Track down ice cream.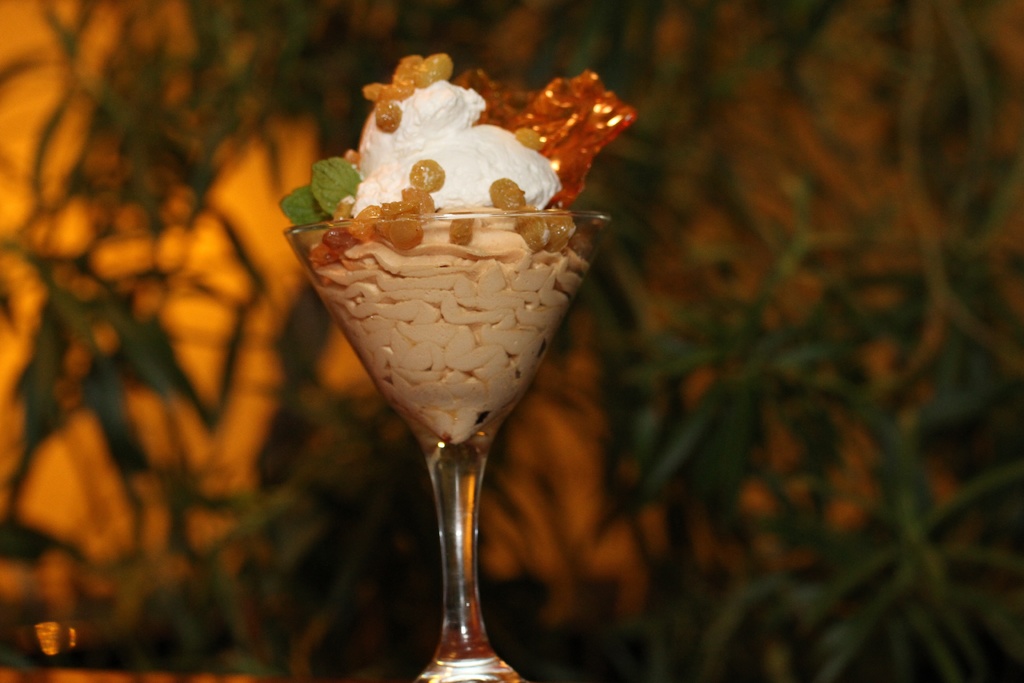
Tracked to box(294, 57, 630, 441).
